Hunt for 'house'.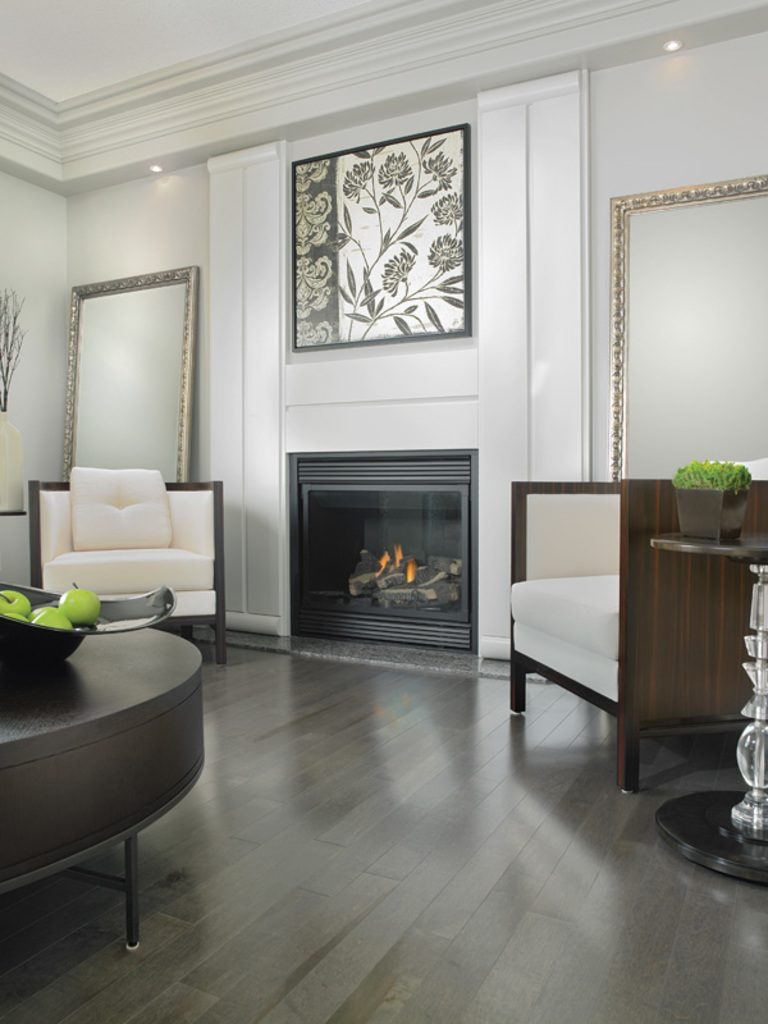
Hunted down at <box>12,0,742,870</box>.
